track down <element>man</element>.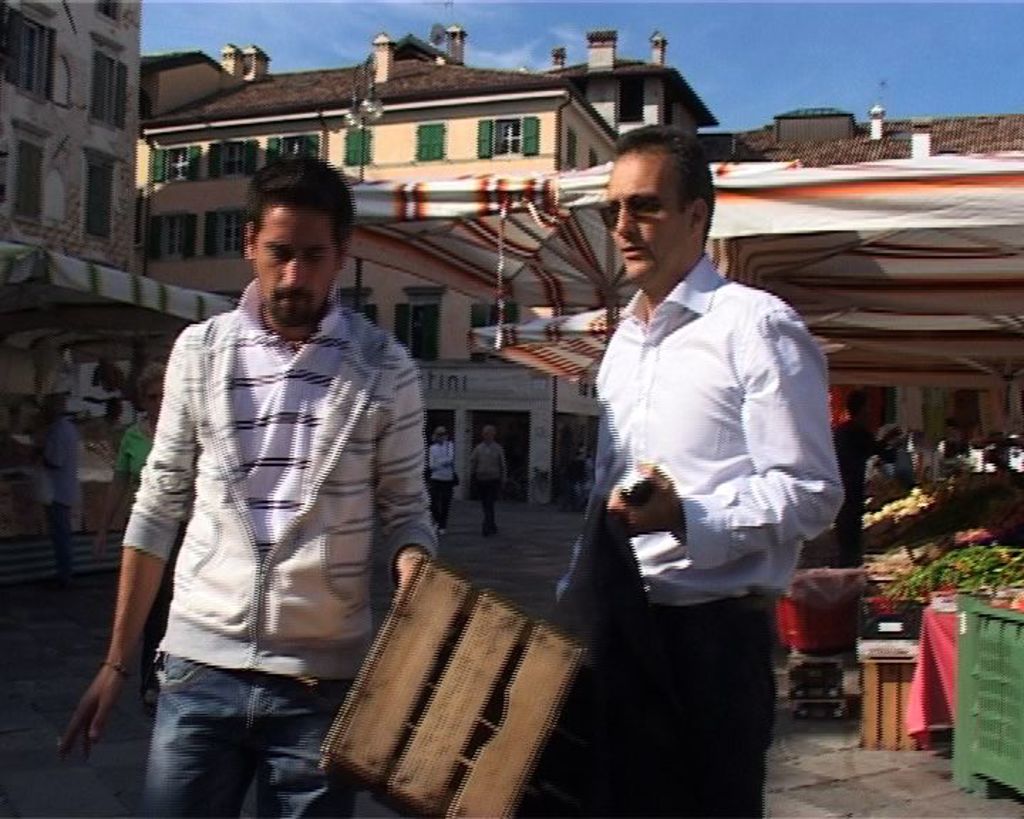
Tracked to box=[27, 394, 84, 586].
